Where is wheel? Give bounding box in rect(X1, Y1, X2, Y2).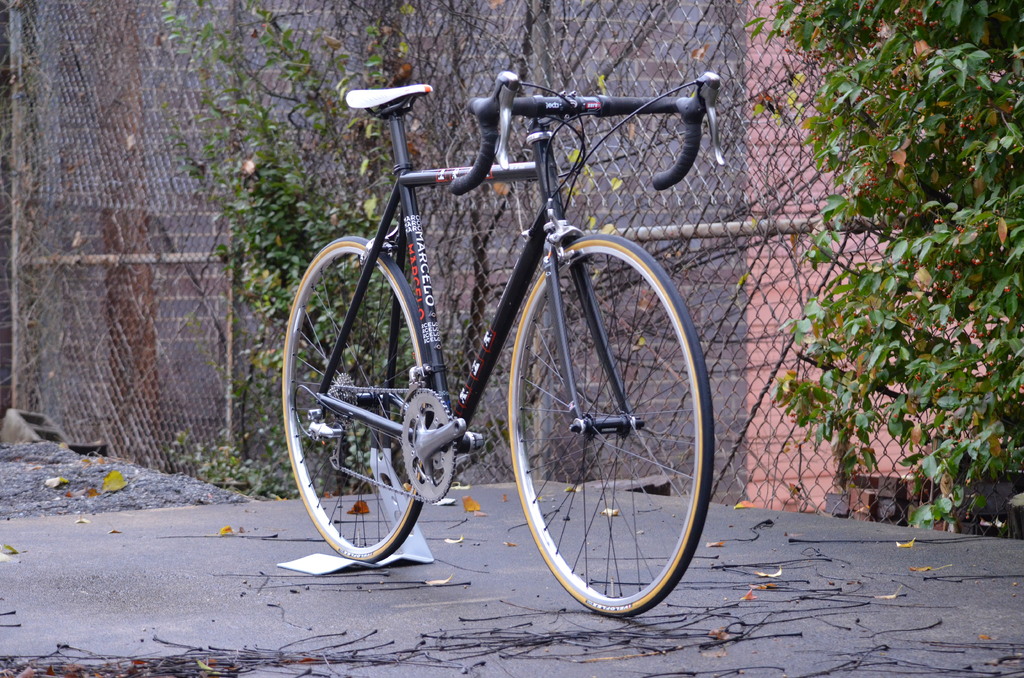
rect(280, 236, 437, 563).
